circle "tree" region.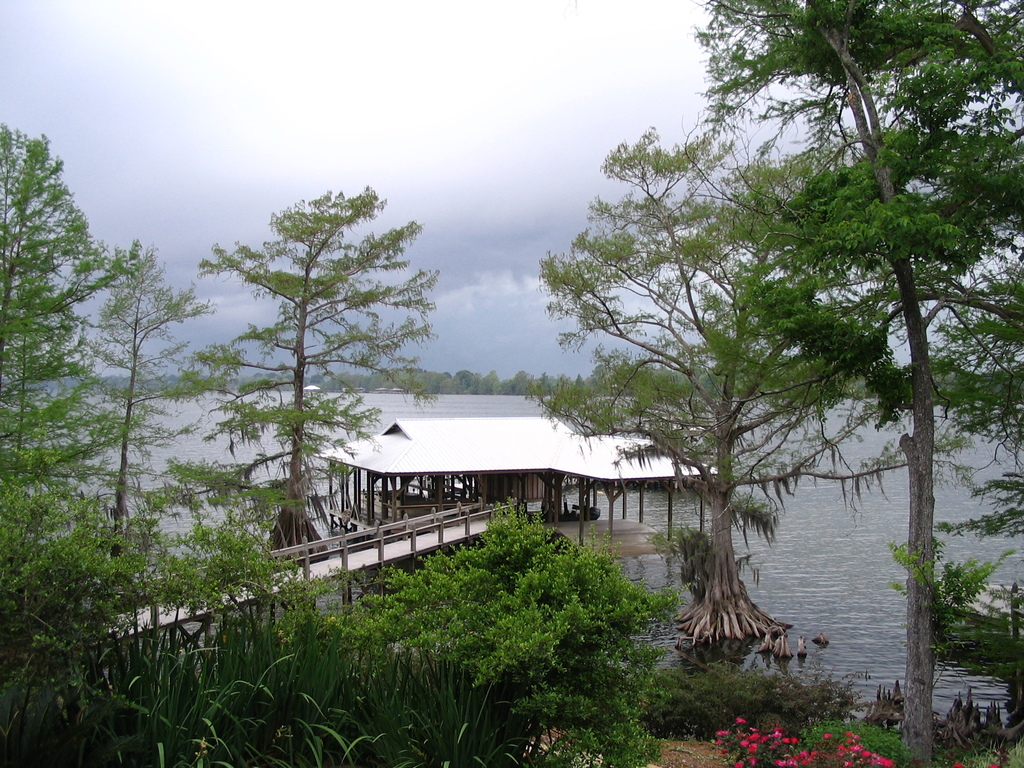
Region: left=321, top=474, right=689, bottom=767.
